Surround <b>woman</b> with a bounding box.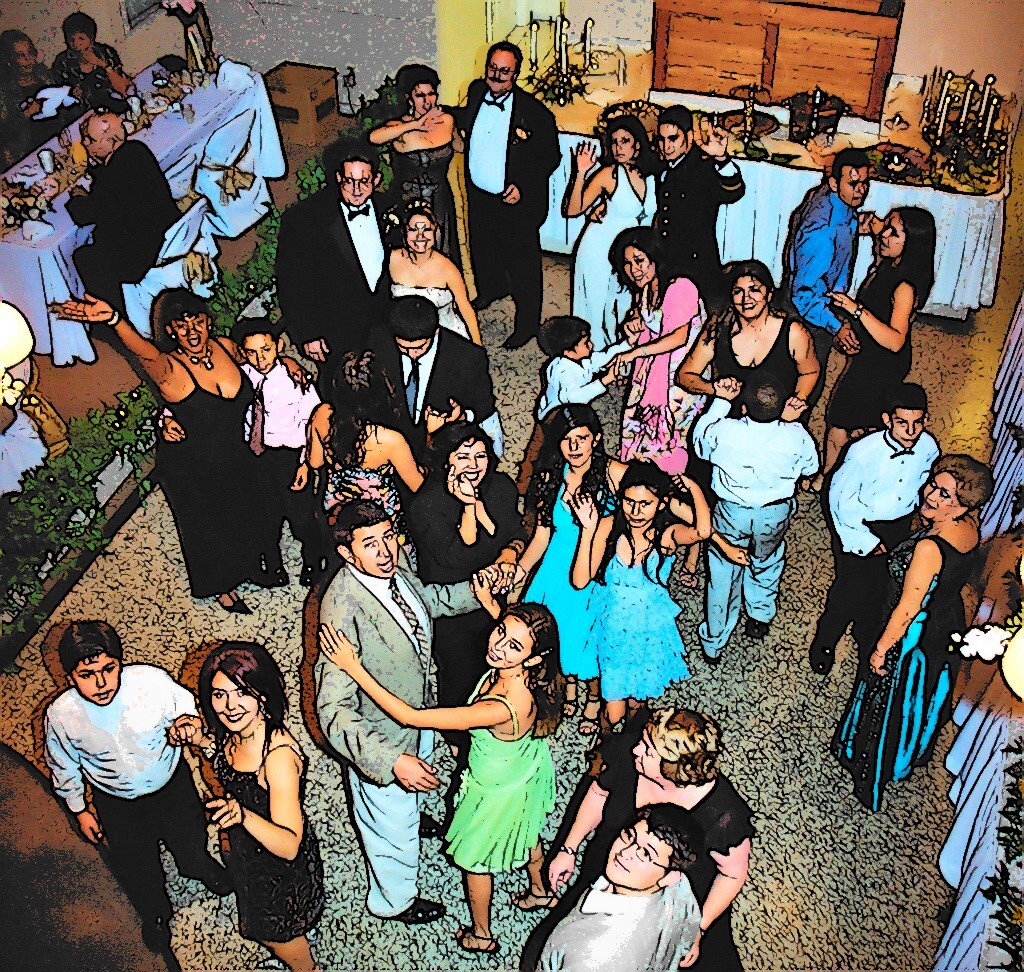
(370, 60, 467, 283).
